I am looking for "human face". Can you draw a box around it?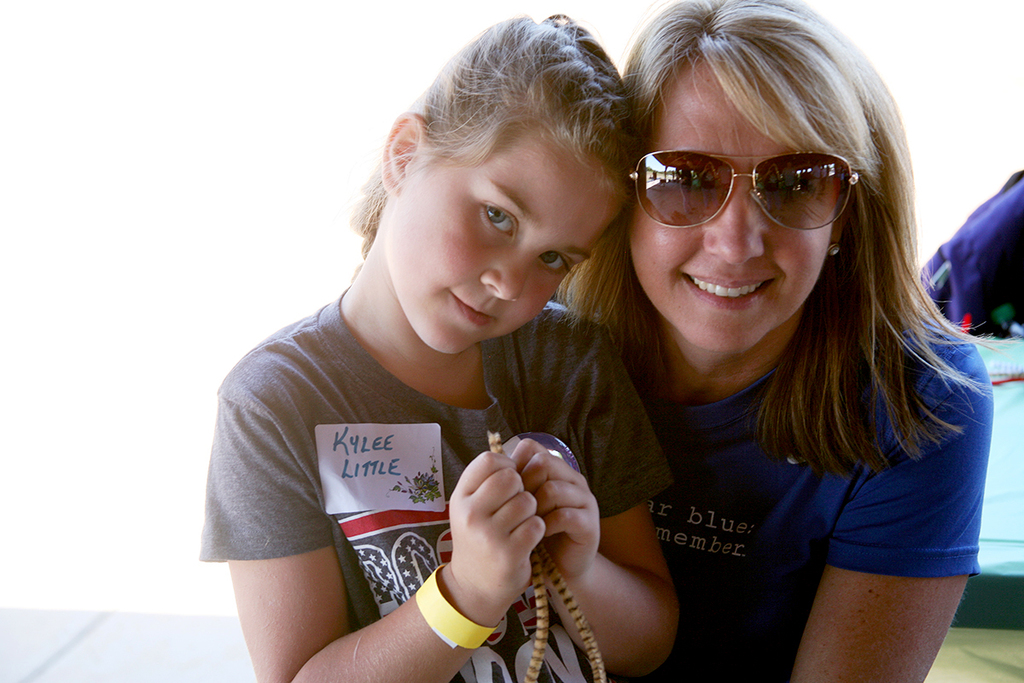
Sure, the bounding box is region(631, 66, 828, 357).
